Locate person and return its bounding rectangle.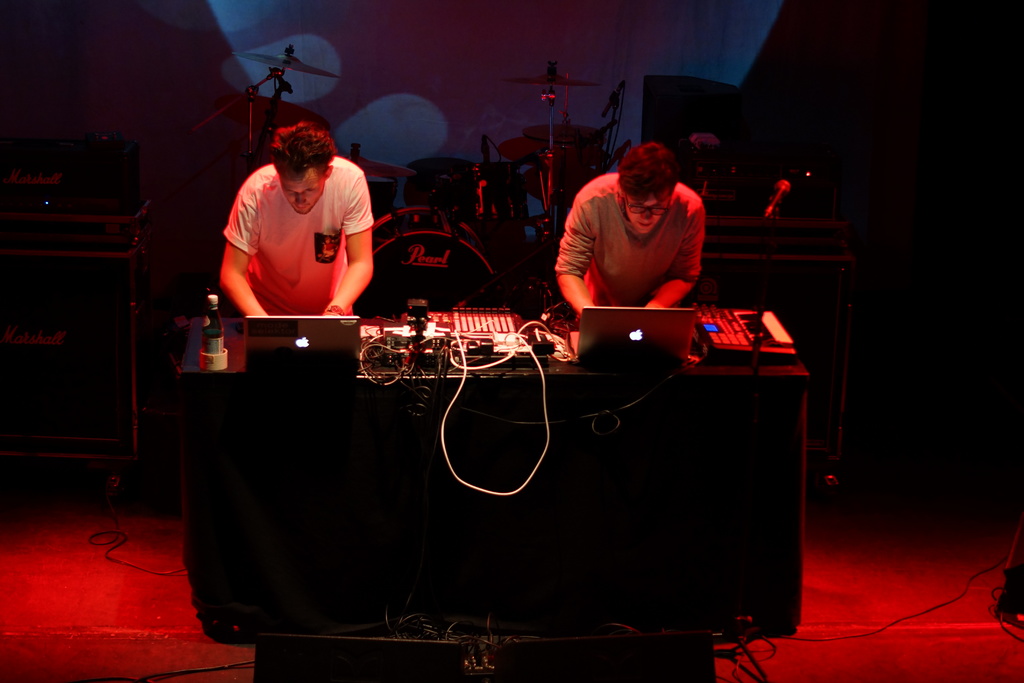
left=550, top=121, right=714, bottom=333.
